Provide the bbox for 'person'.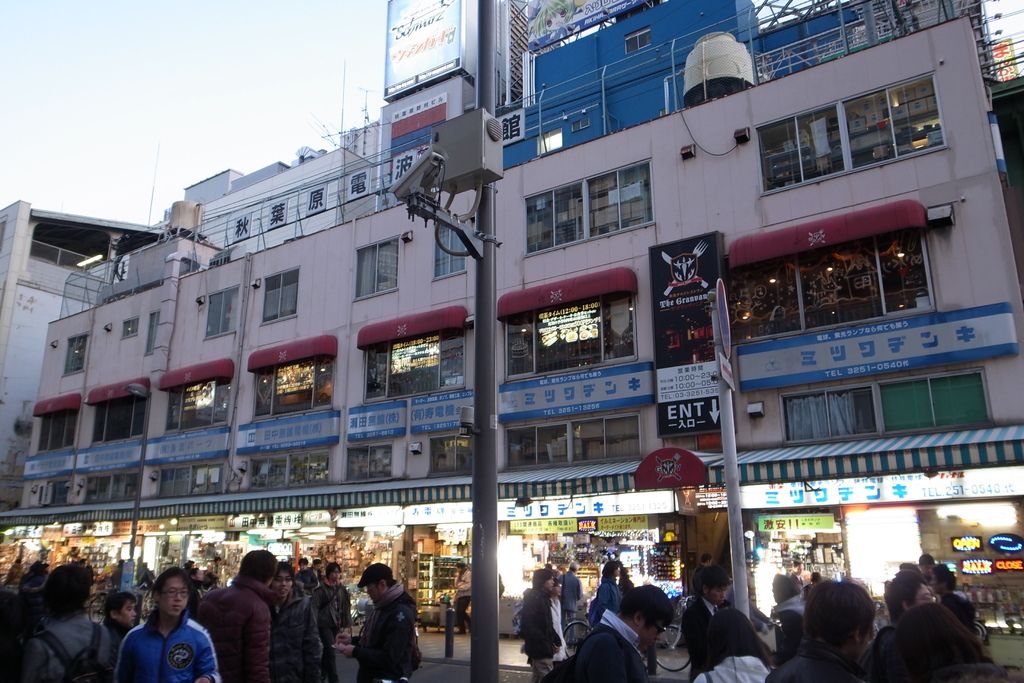
<region>687, 600, 778, 682</region>.
